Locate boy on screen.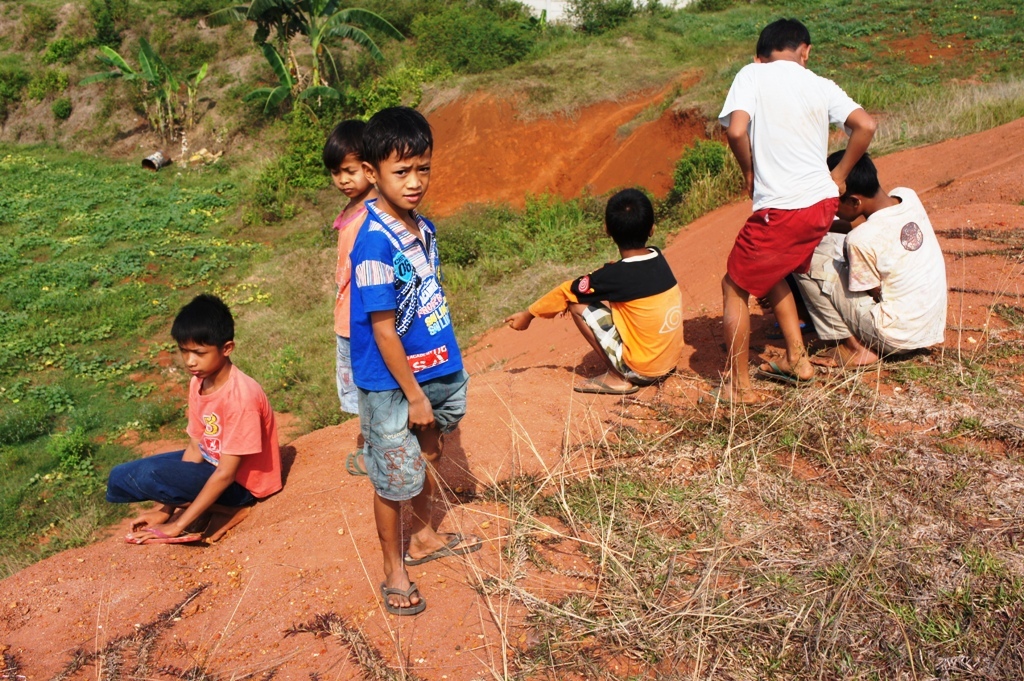
On screen at bbox(122, 298, 295, 573).
